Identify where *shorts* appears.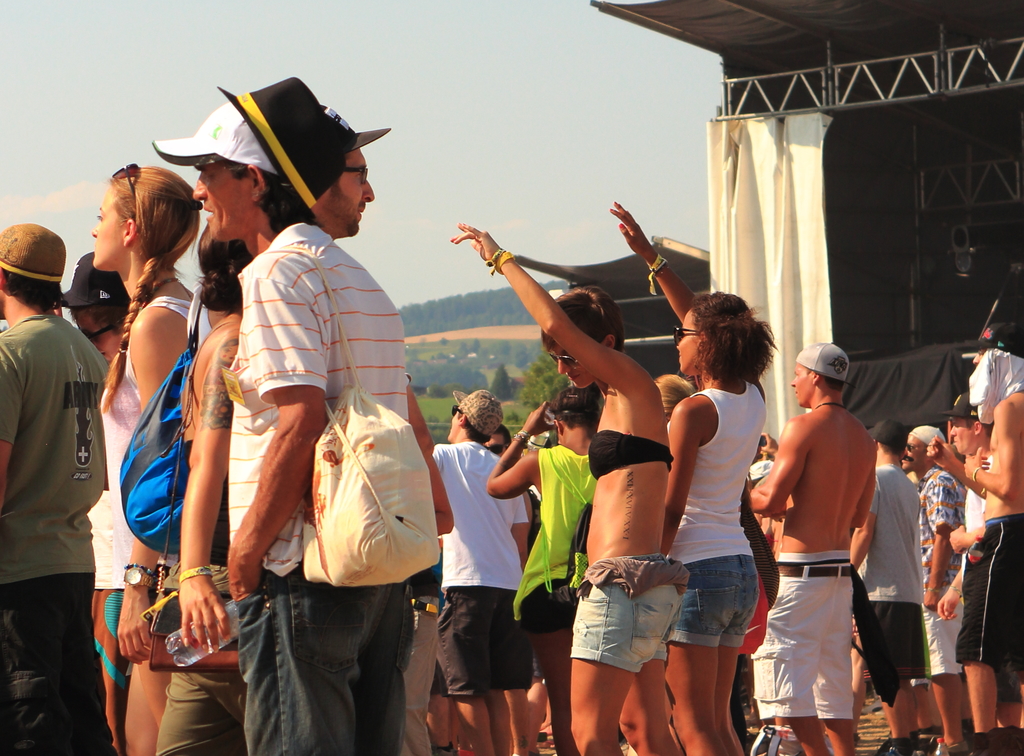
Appears at l=750, t=560, r=850, b=720.
